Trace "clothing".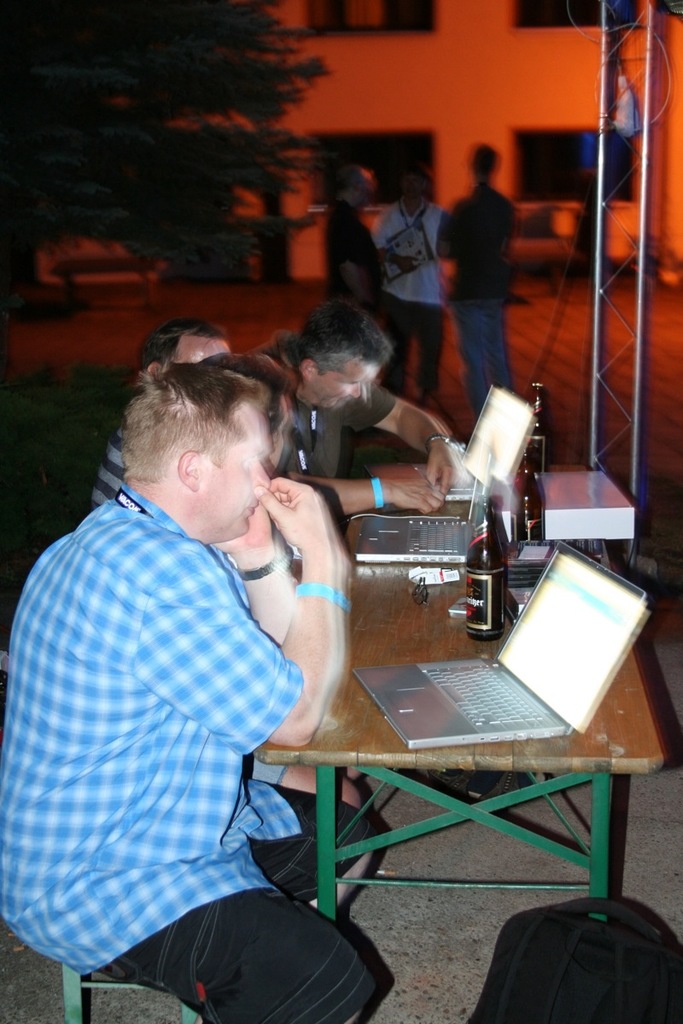
Traced to 256/327/390/480.
